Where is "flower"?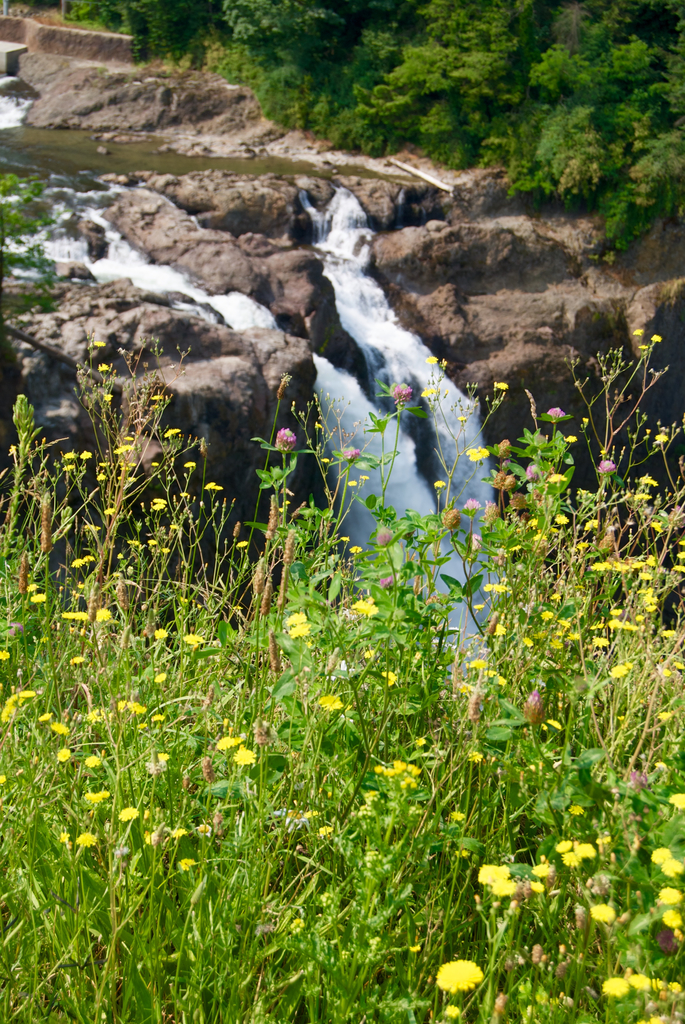
<box>634,330,643,335</box>.
